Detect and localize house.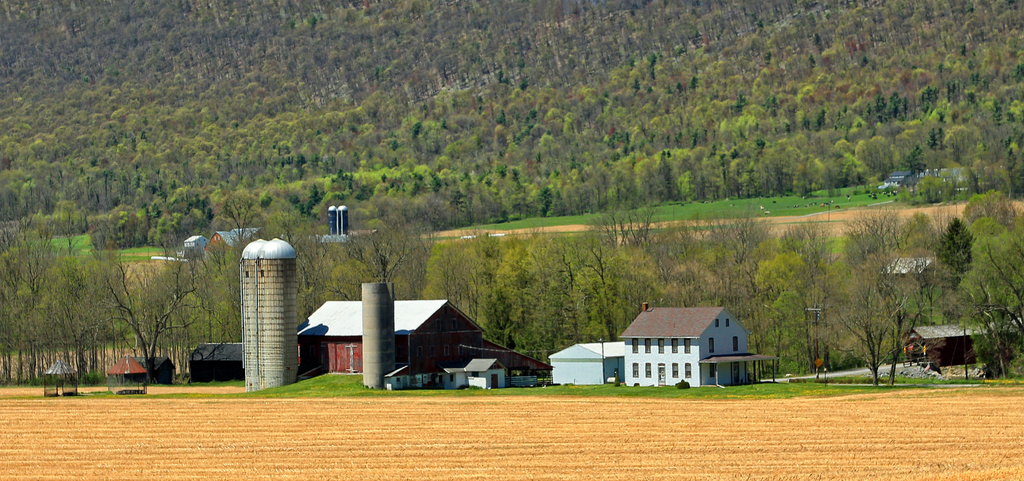
Localized at l=123, t=354, r=173, b=390.
